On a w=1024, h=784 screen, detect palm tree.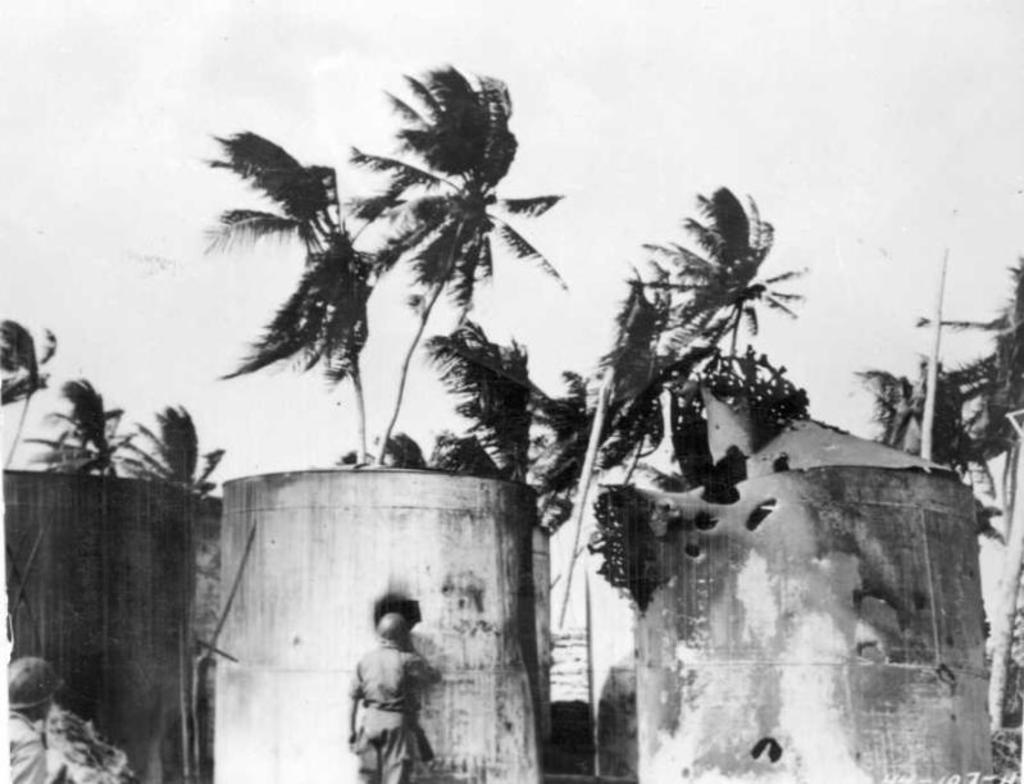
detection(341, 58, 570, 465).
